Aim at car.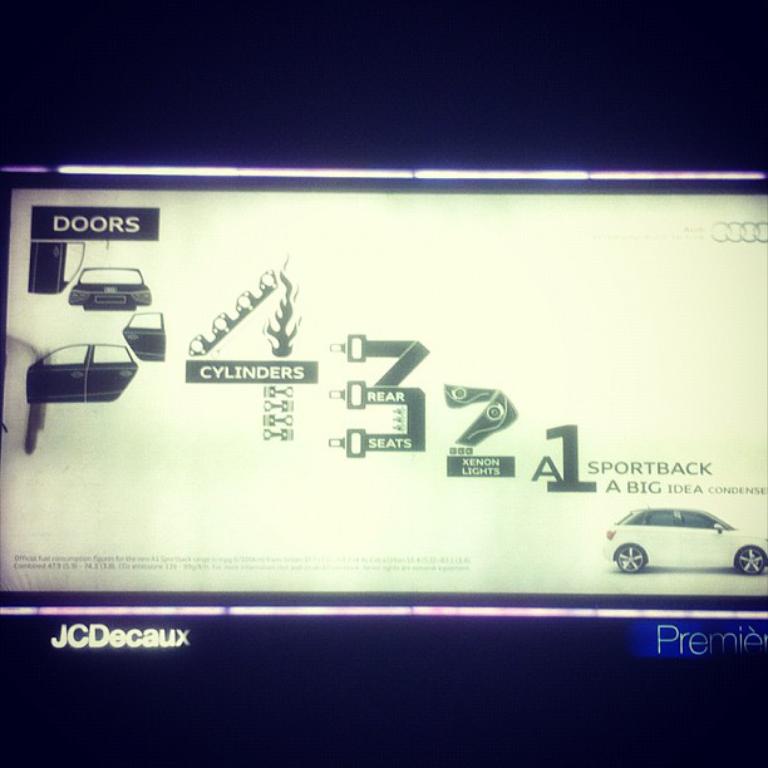
Aimed at <region>601, 504, 767, 579</region>.
